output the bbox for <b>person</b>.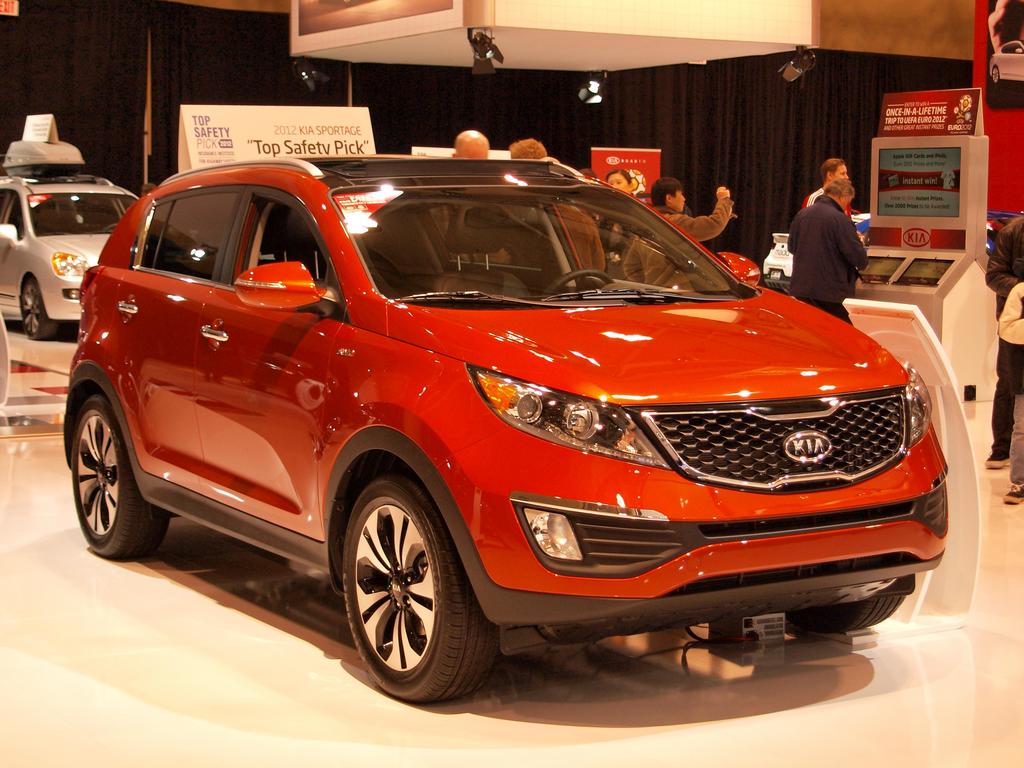
[452,124,497,163].
